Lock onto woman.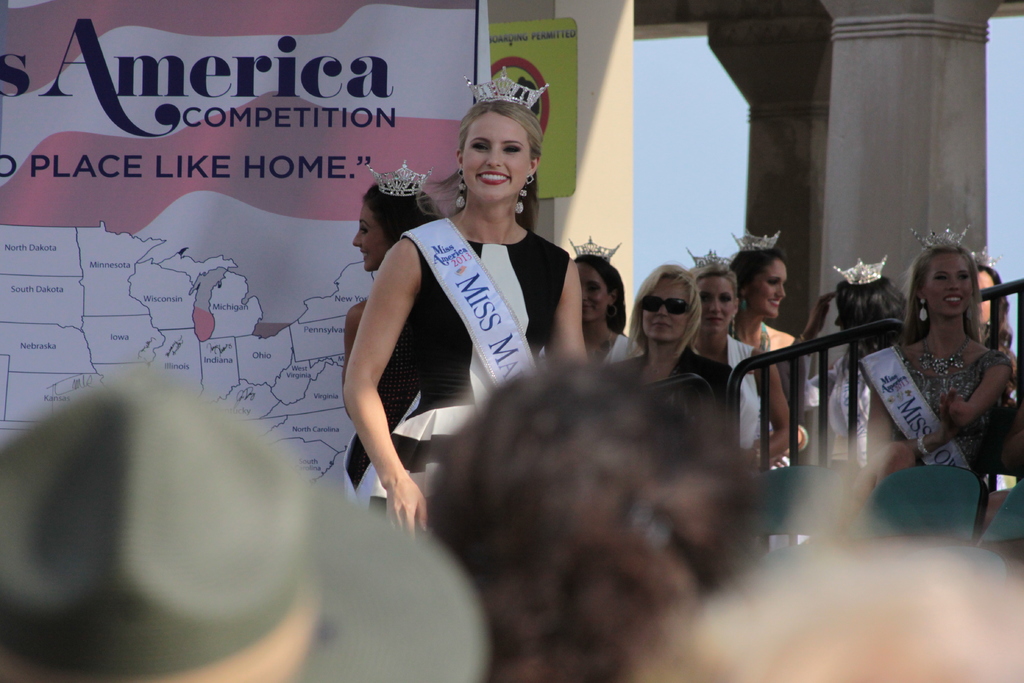
Locked: 969, 239, 1023, 393.
